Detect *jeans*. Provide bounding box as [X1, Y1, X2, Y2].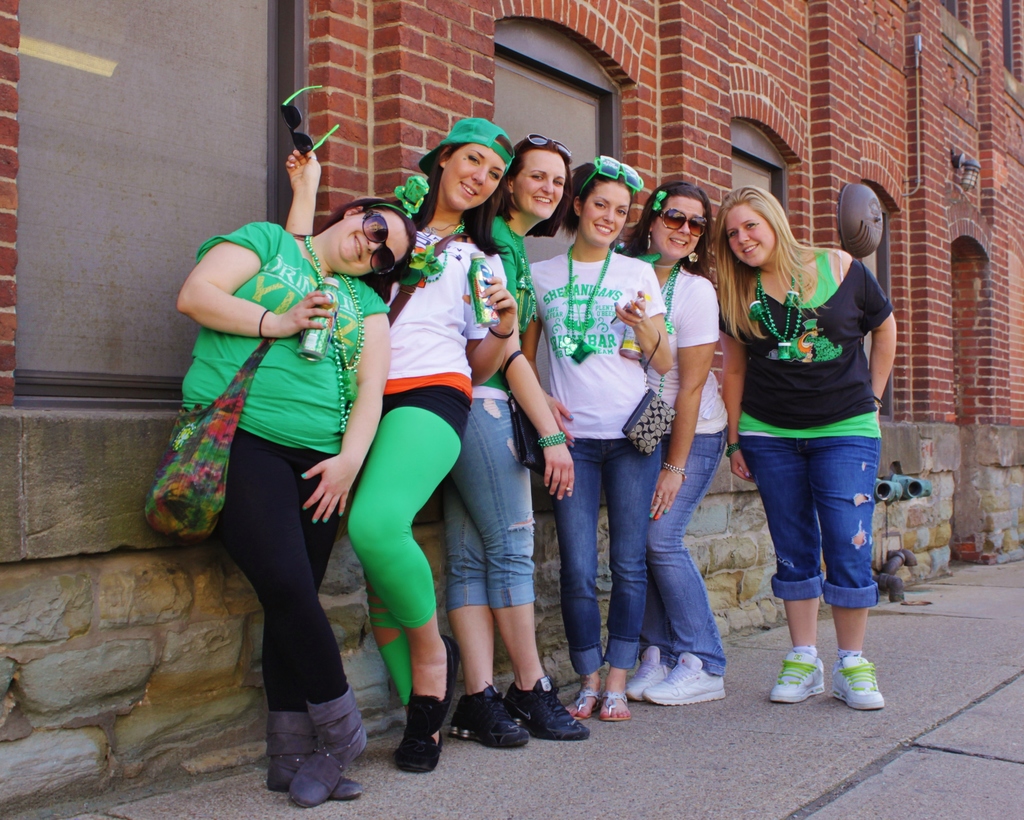
[447, 390, 536, 611].
